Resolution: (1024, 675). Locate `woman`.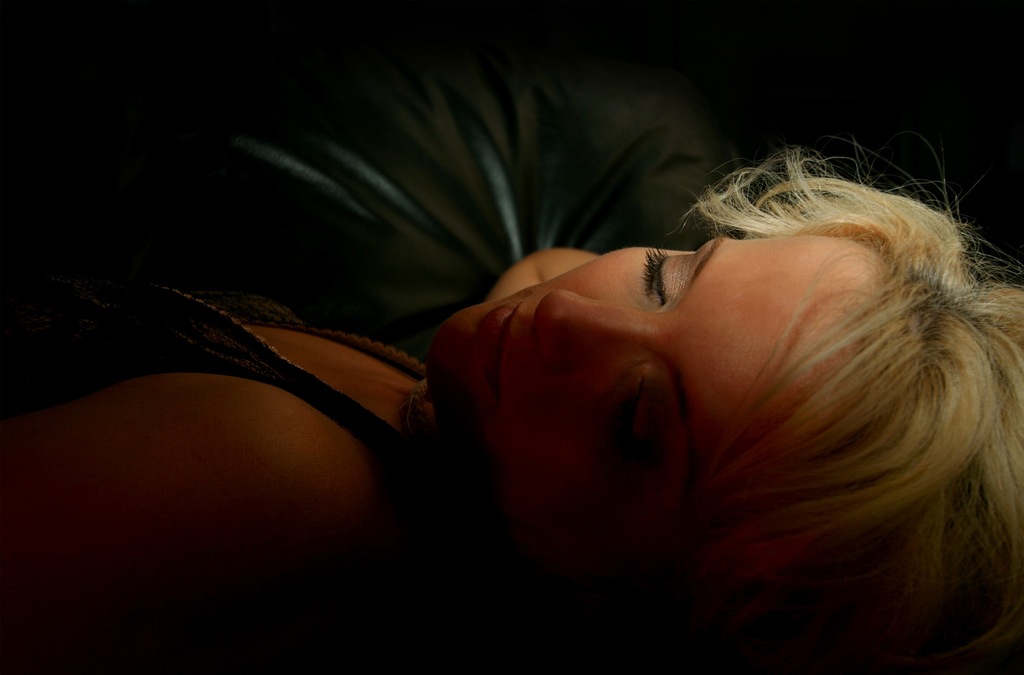
<region>113, 53, 1002, 658</region>.
